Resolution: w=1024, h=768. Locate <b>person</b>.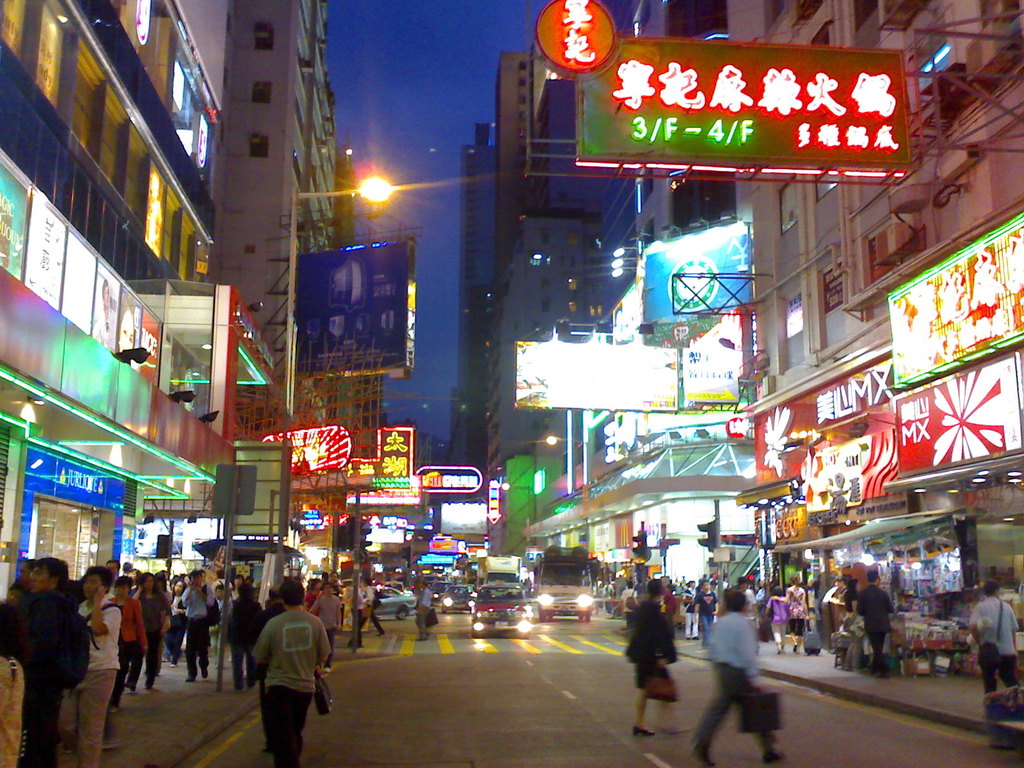
(625, 576, 687, 737).
